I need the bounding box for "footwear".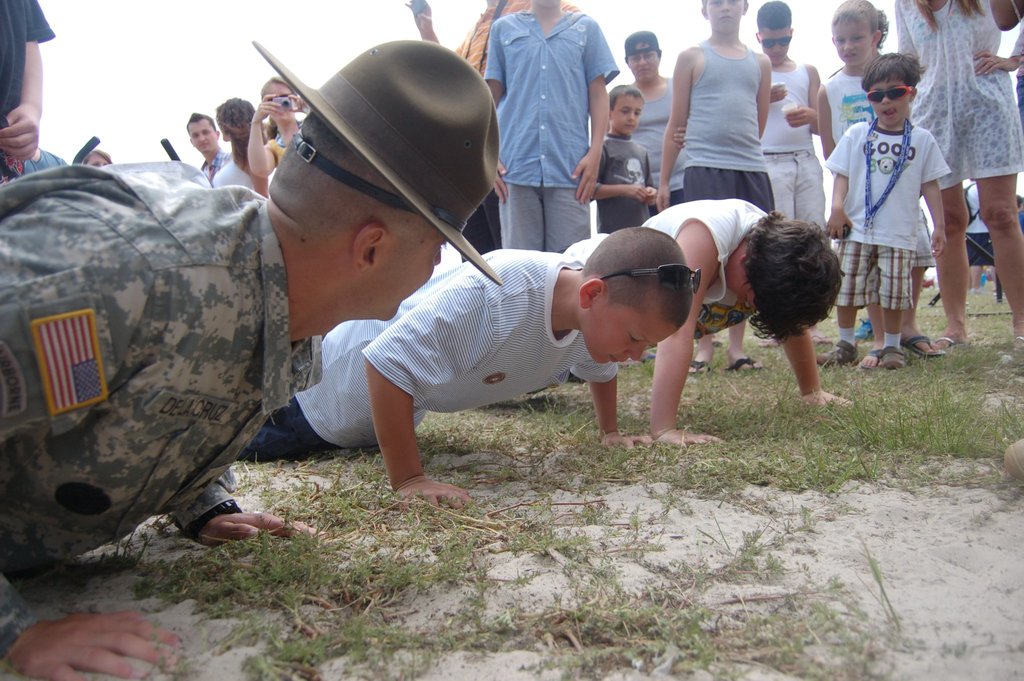
Here it is: <box>881,340,911,367</box>.
